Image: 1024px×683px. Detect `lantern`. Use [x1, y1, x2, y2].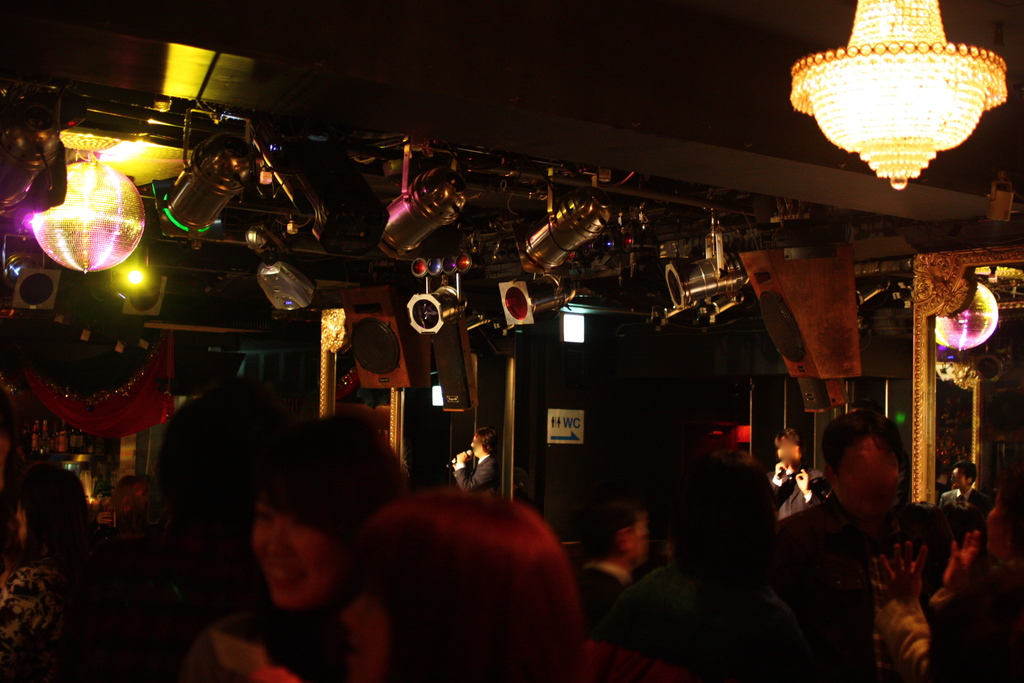
[935, 283, 999, 350].
